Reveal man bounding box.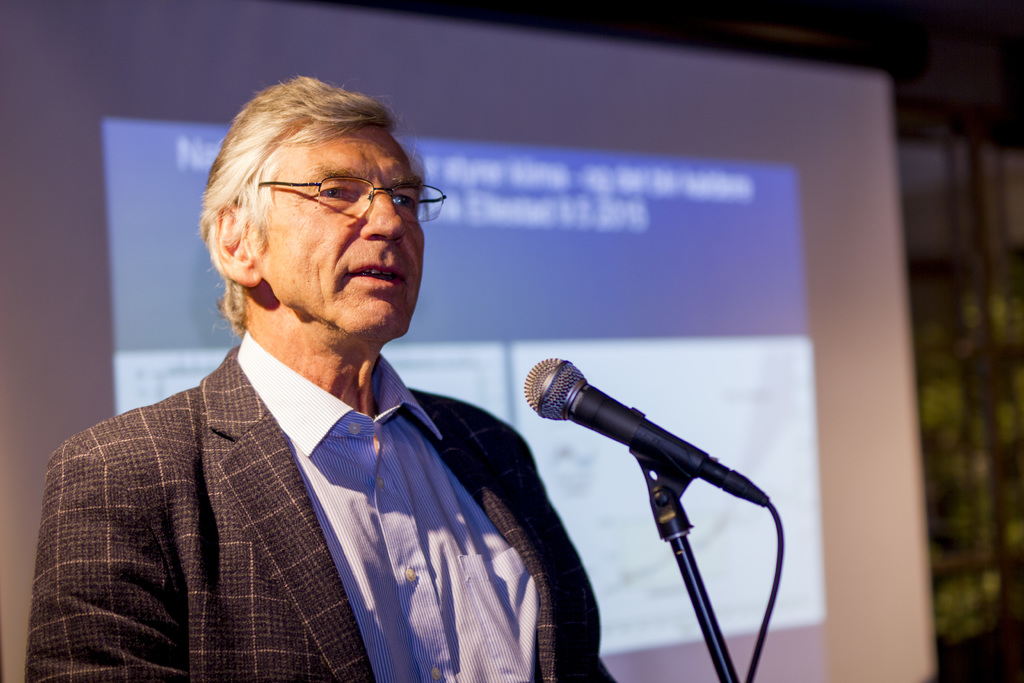
Revealed: <region>45, 114, 625, 680</region>.
